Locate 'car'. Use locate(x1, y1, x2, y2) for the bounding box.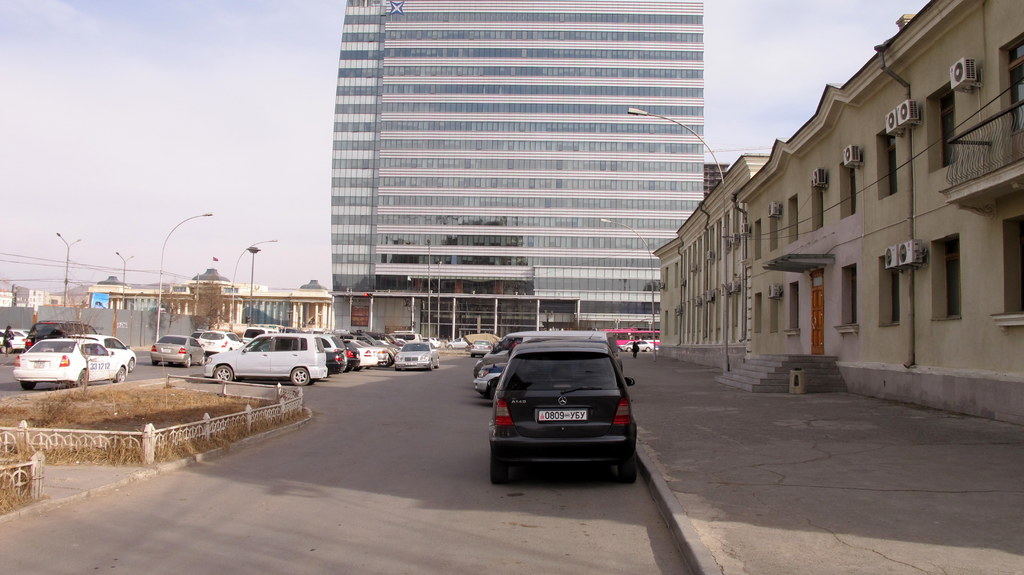
locate(615, 339, 652, 353).
